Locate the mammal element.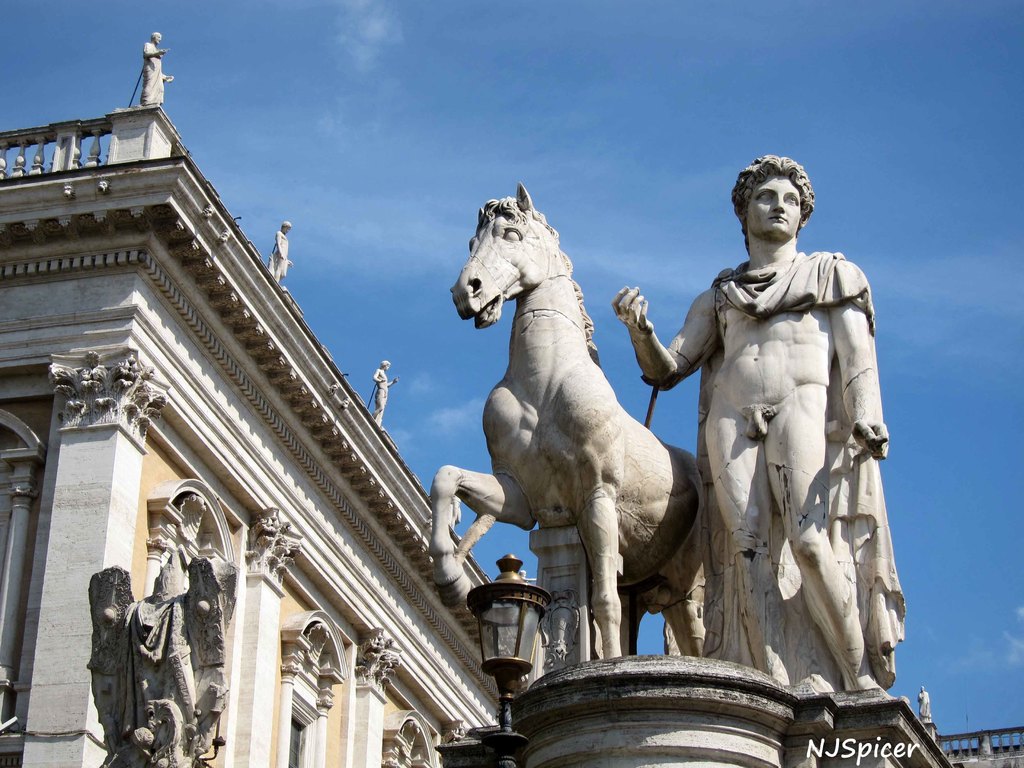
Element bbox: {"x1": 442, "y1": 212, "x2": 719, "y2": 684}.
